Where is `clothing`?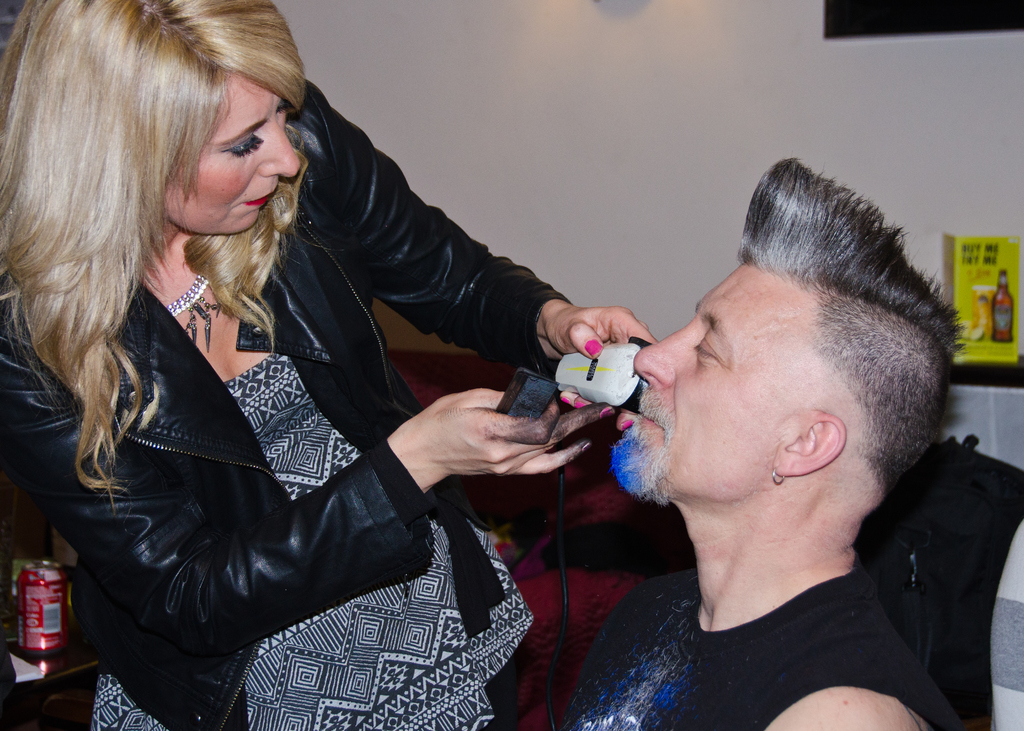
bbox=(541, 563, 960, 730).
